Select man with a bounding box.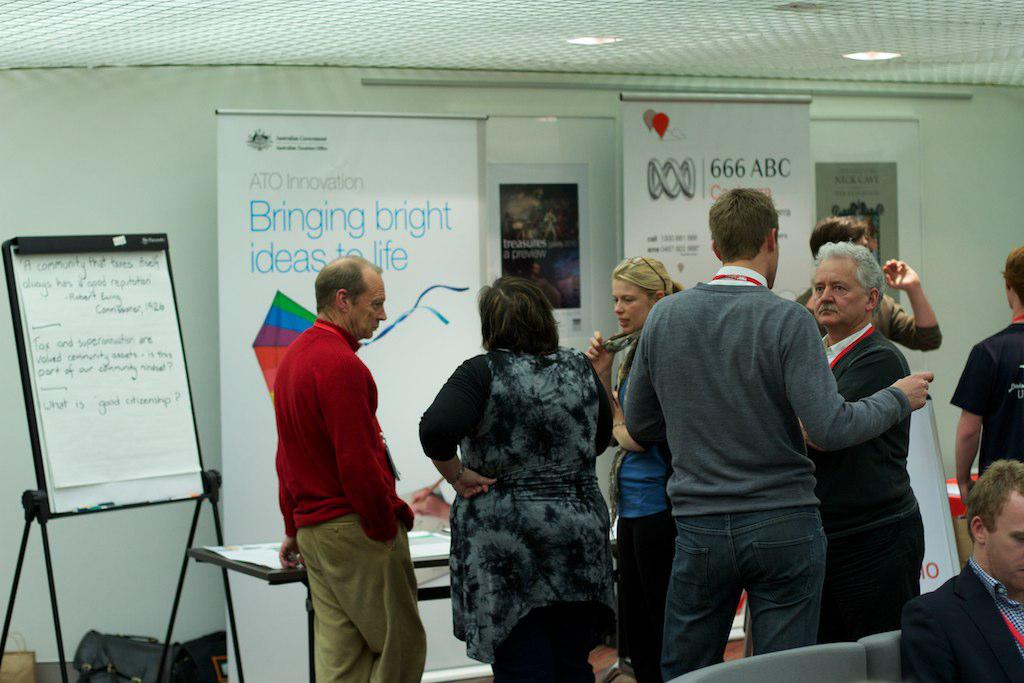
<bbox>623, 205, 880, 682</bbox>.
